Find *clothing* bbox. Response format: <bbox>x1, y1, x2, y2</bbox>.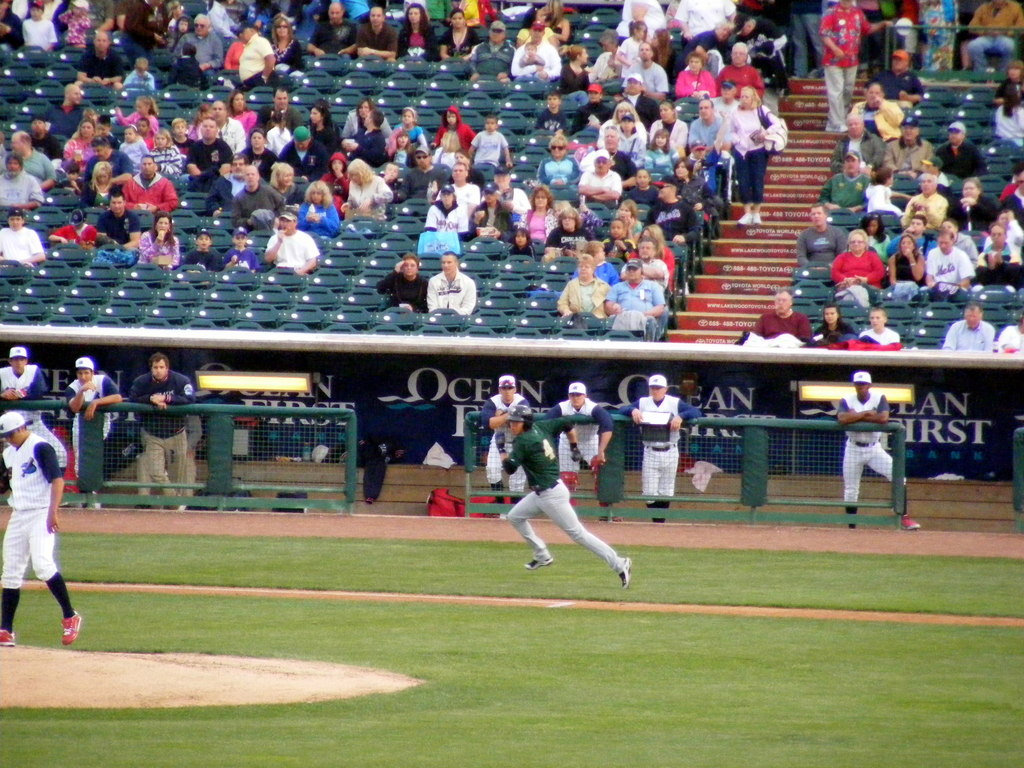
<bbox>471, 38, 516, 81</bbox>.
